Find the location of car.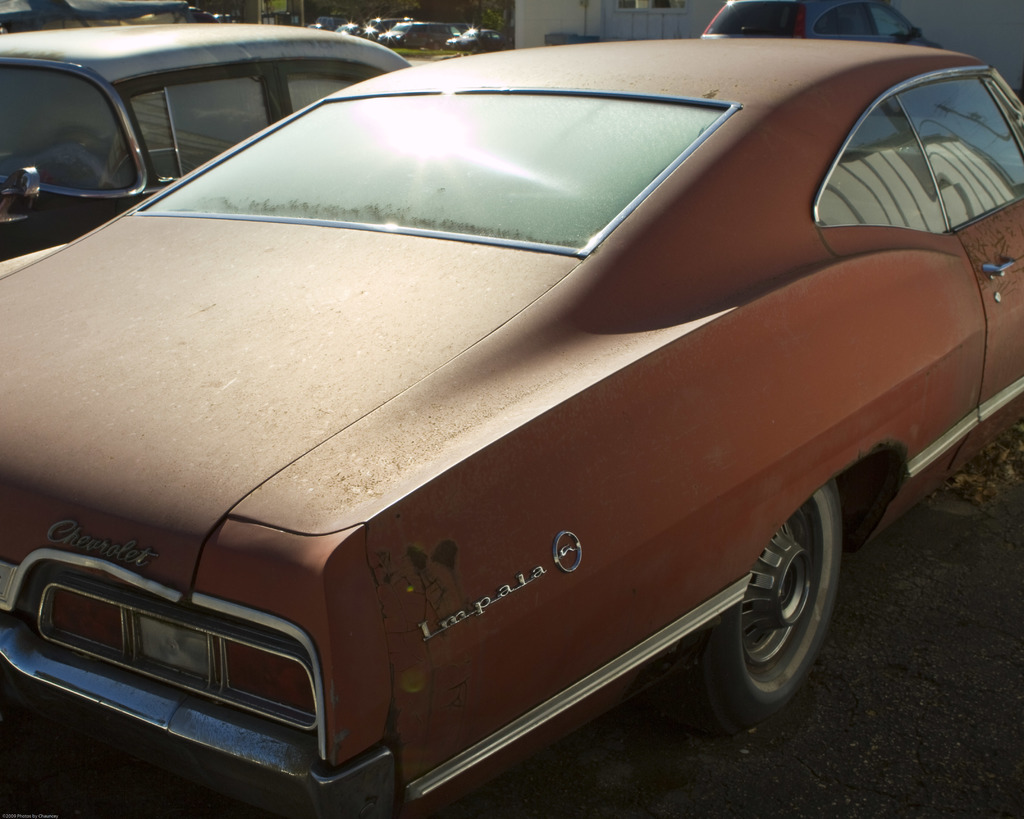
Location: bbox=[696, 0, 942, 49].
